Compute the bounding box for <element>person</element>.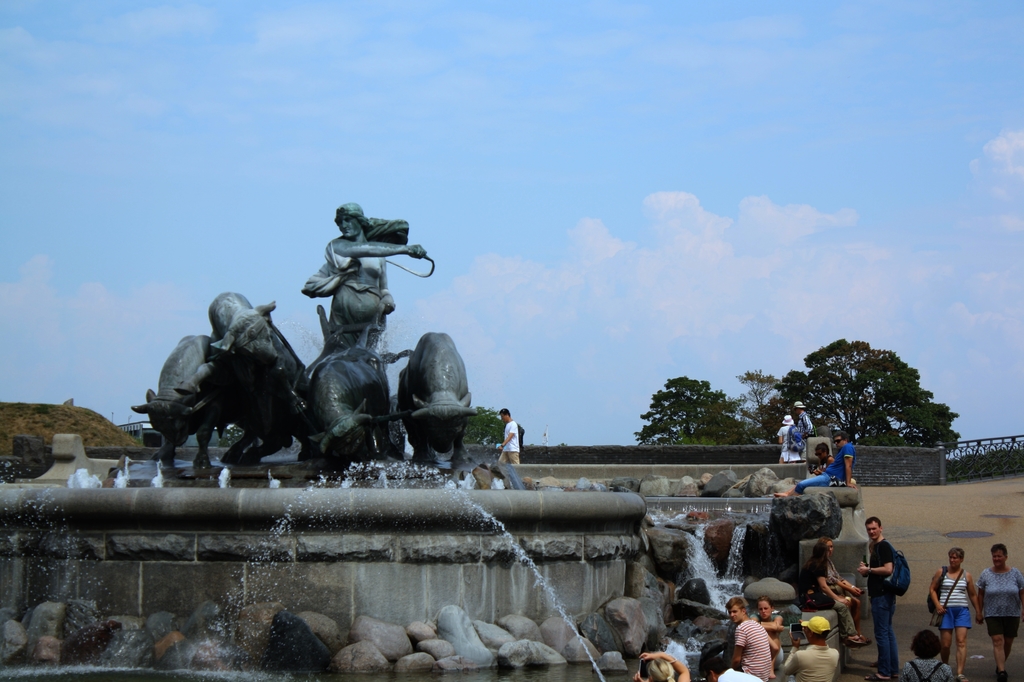
select_region(725, 596, 772, 681).
